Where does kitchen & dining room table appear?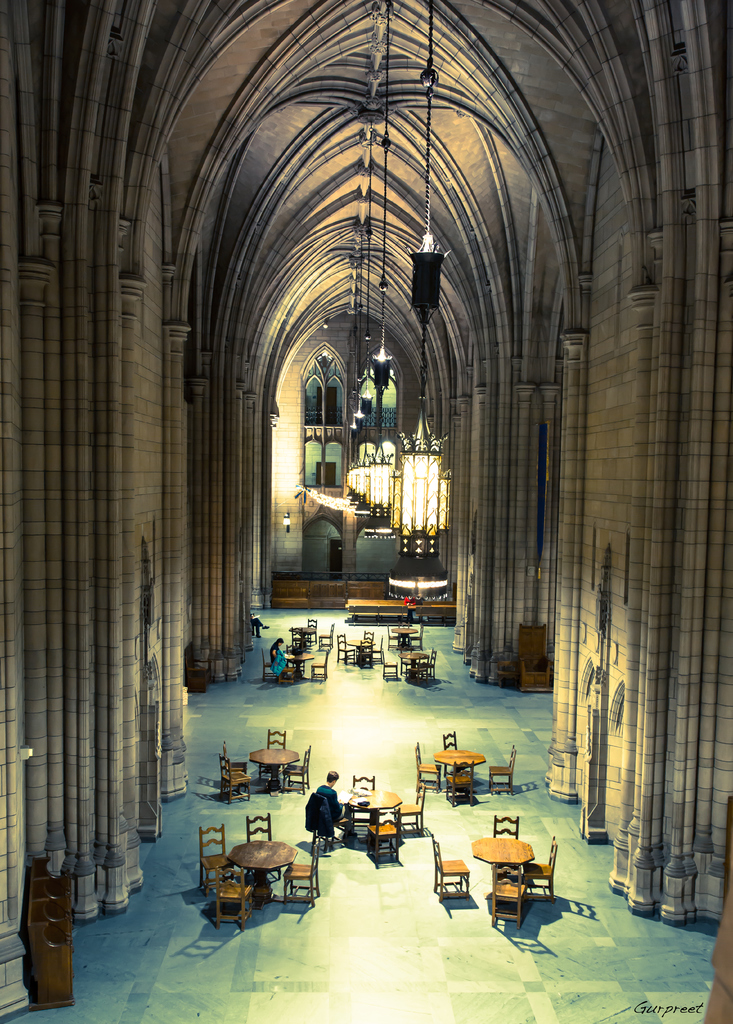
Appears at {"x1": 346, "y1": 787, "x2": 404, "y2": 842}.
